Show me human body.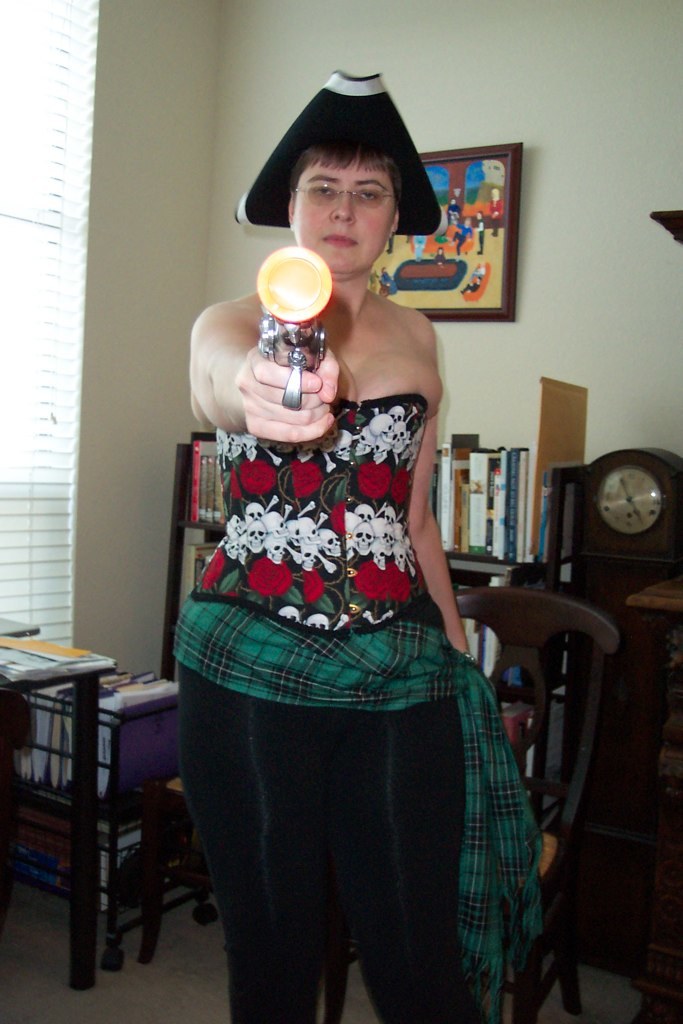
human body is here: (left=451, top=215, right=470, bottom=260).
